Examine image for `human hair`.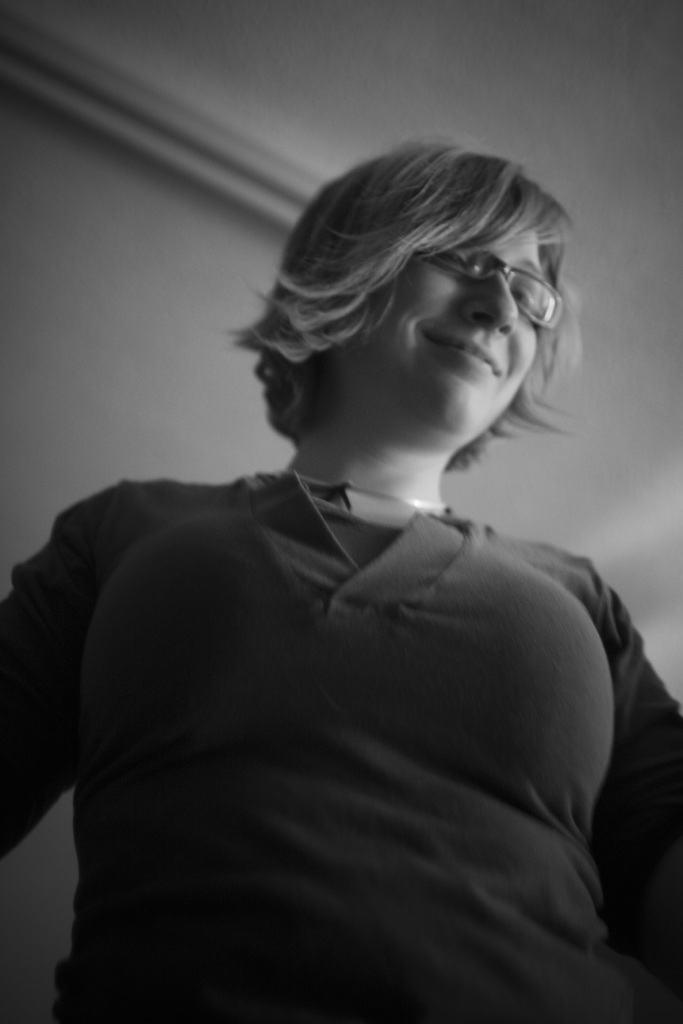
Examination result: crop(243, 127, 575, 461).
